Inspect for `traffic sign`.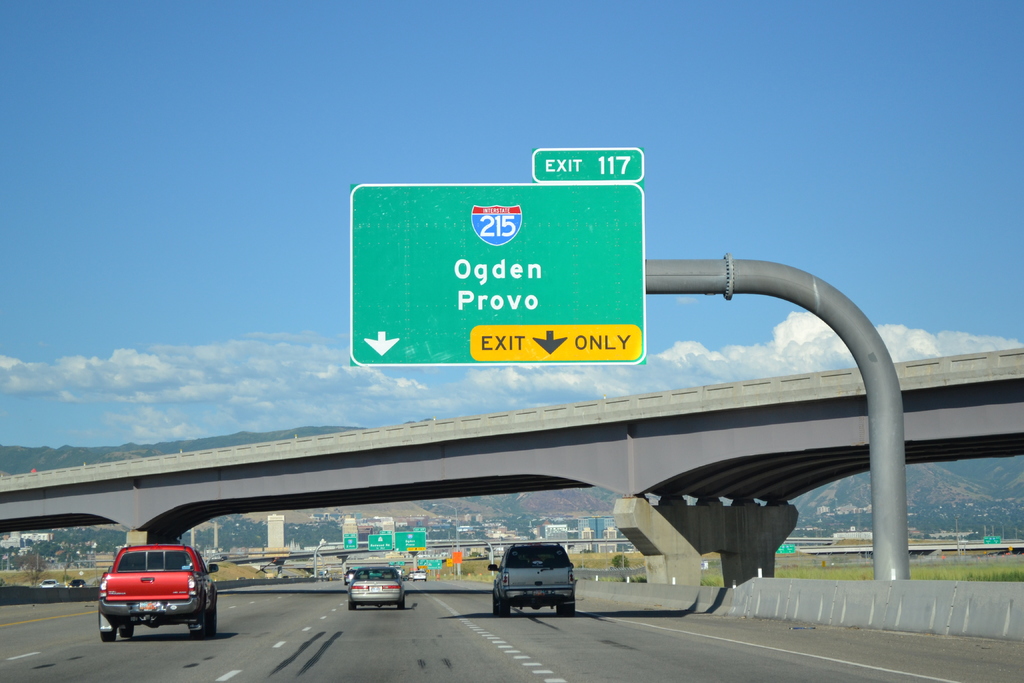
Inspection: [346, 142, 646, 366].
